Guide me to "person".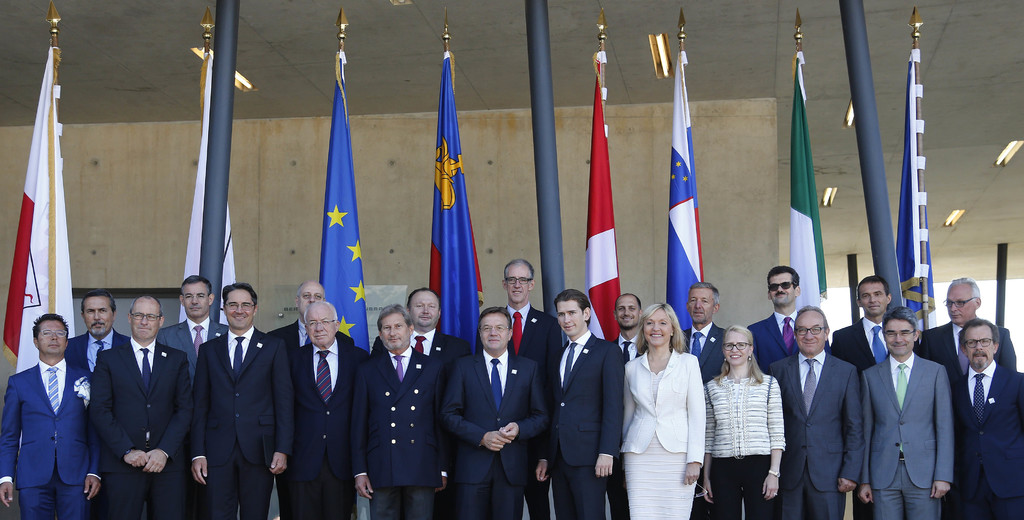
Guidance: Rect(831, 272, 888, 377).
